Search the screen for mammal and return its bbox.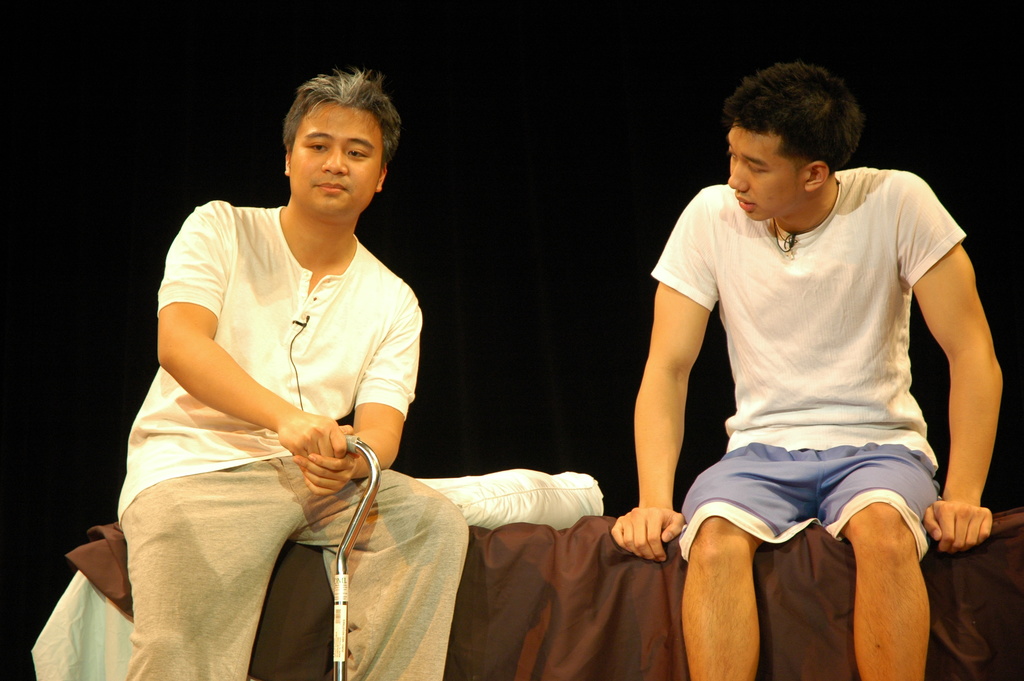
Found: (left=110, top=65, right=471, bottom=680).
